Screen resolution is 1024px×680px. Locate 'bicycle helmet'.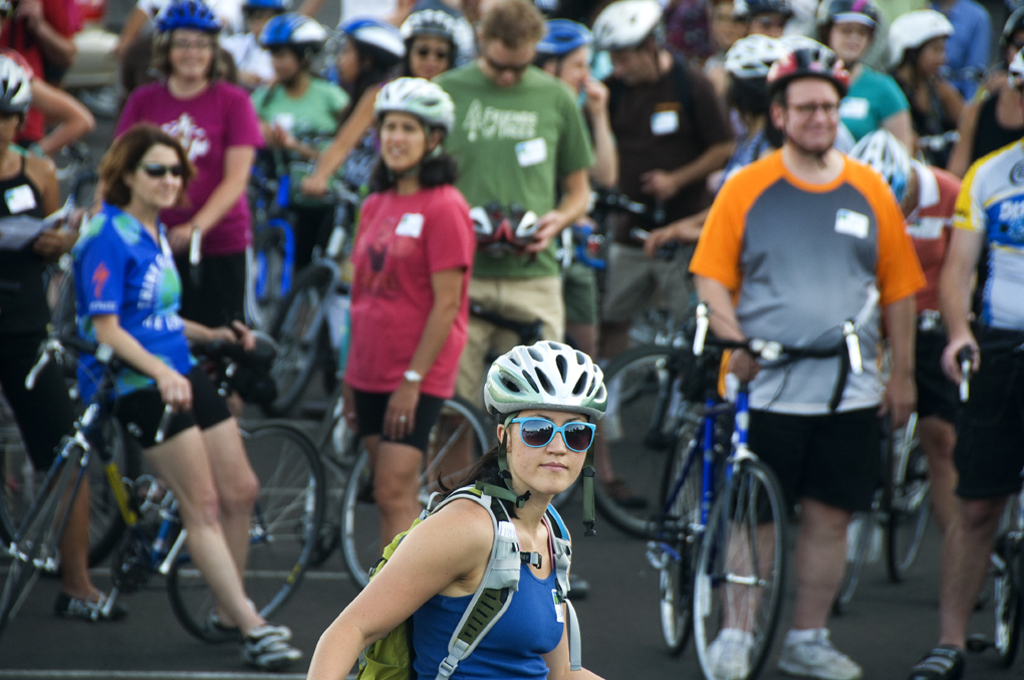
region(377, 74, 448, 126).
